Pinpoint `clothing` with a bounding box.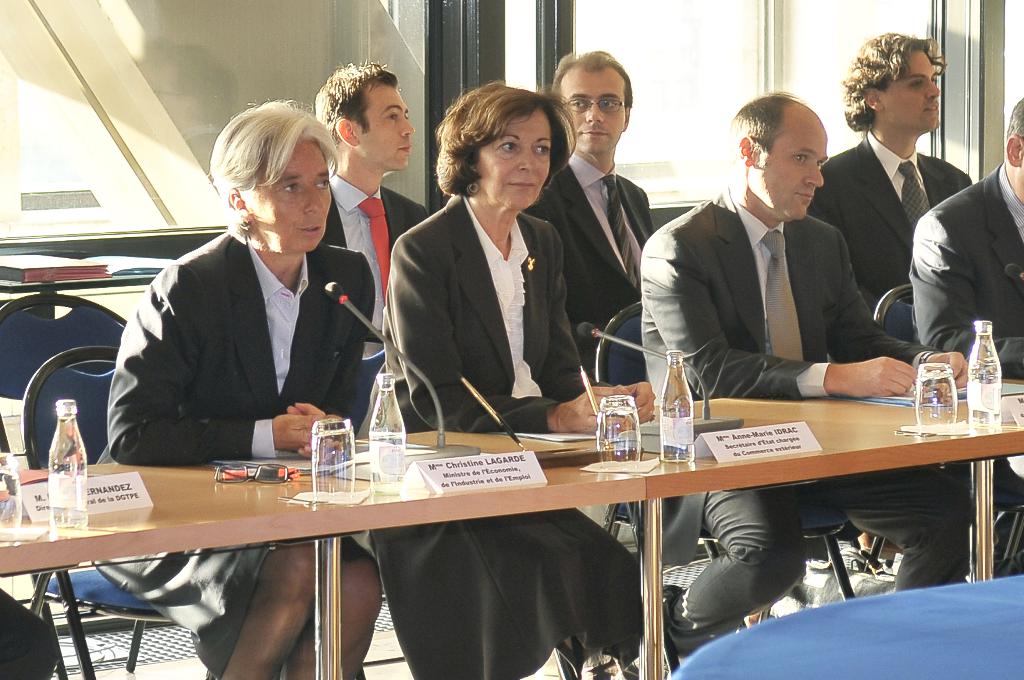
l=299, t=180, r=443, b=362.
